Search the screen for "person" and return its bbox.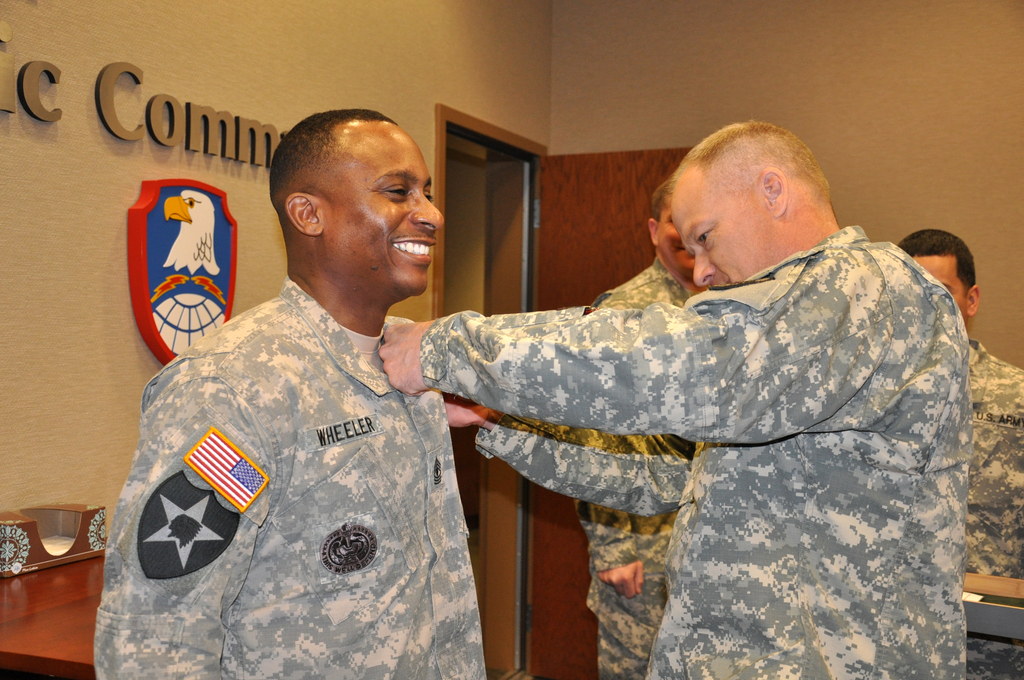
Found: (586, 180, 715, 679).
